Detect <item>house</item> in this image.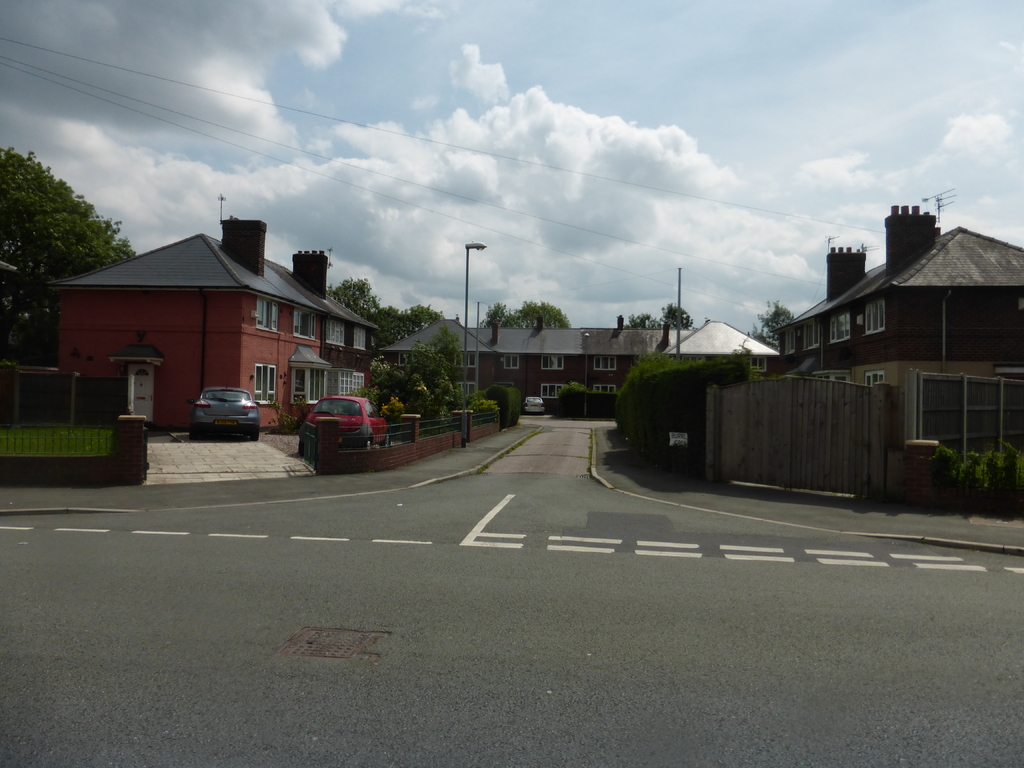
Detection: [42, 220, 376, 431].
